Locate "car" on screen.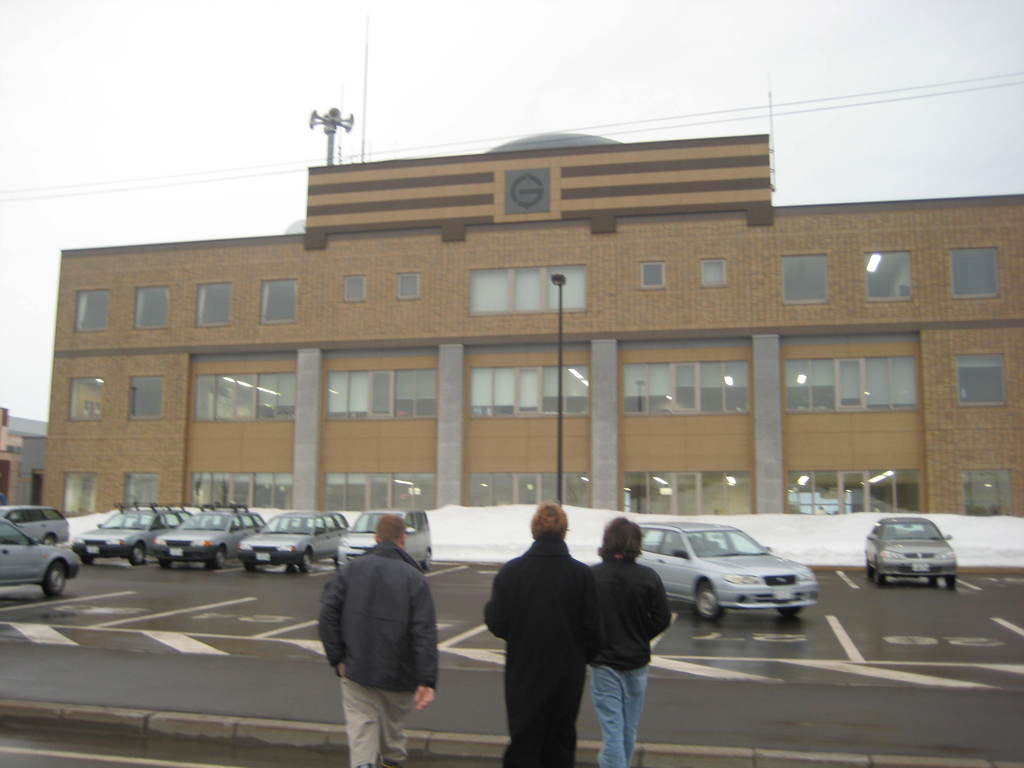
On screen at BBox(330, 502, 440, 575).
